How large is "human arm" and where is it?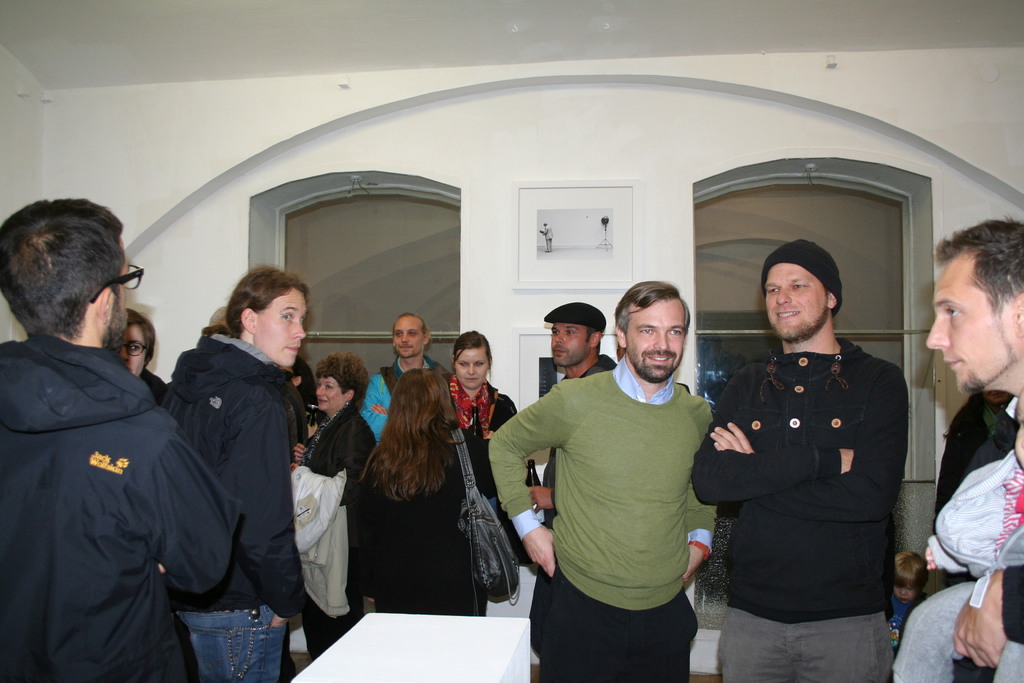
Bounding box: region(147, 421, 252, 591).
